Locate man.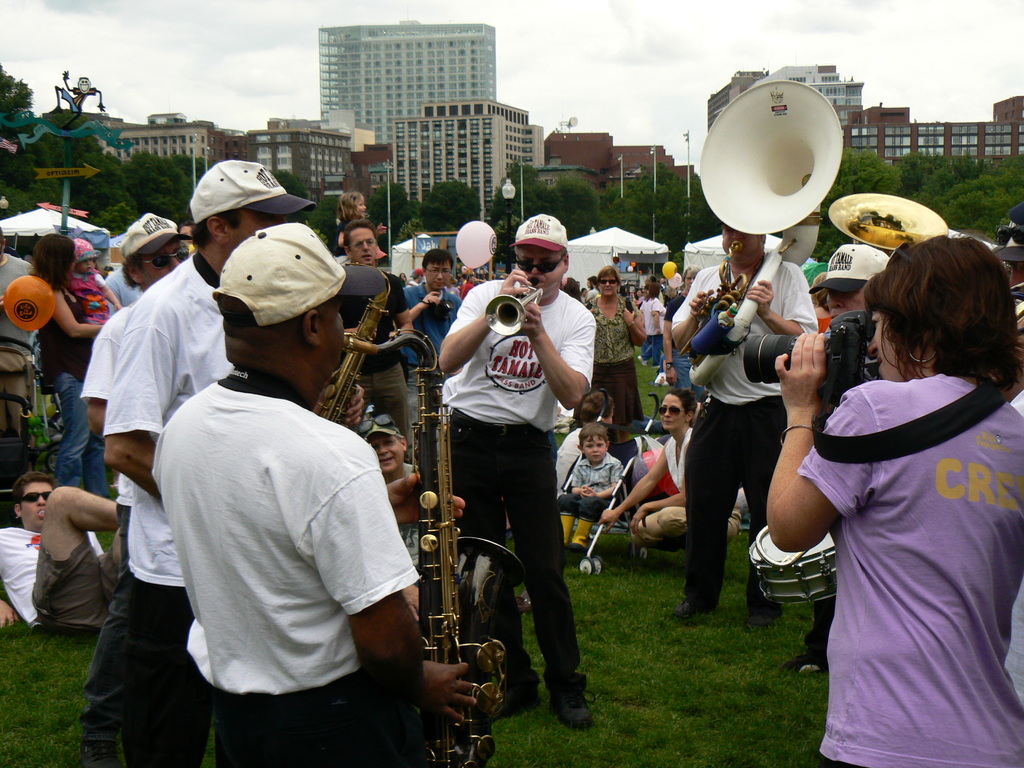
Bounding box: l=808, t=237, r=893, b=324.
